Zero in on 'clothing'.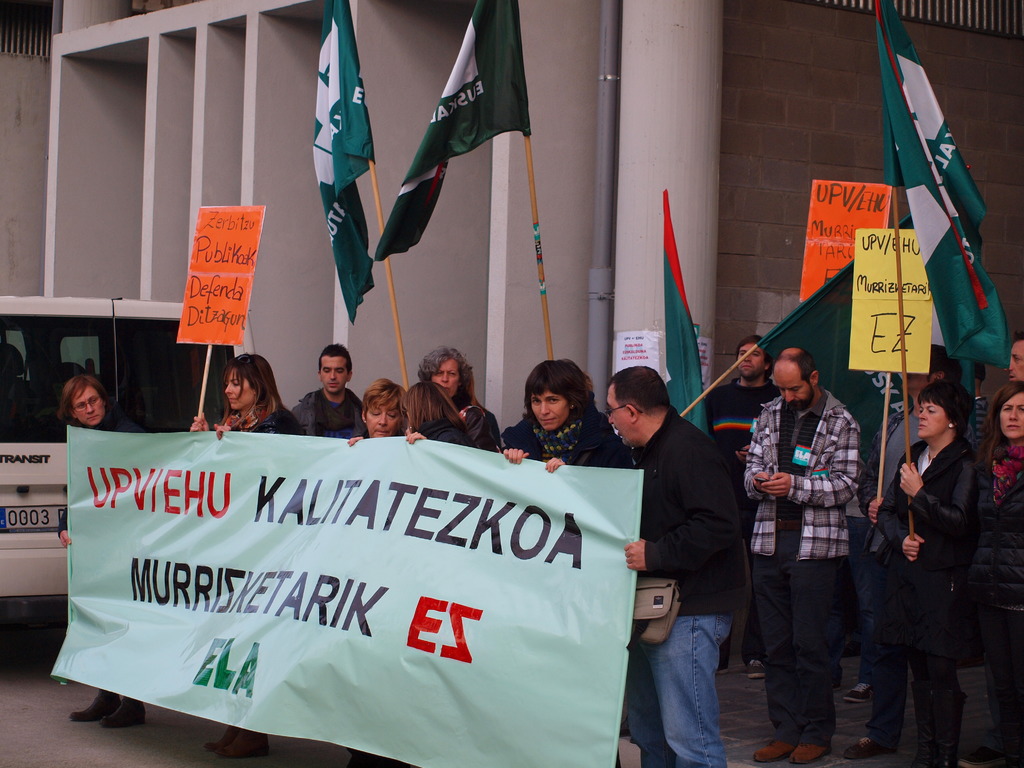
Zeroed in: 699/371/773/662.
